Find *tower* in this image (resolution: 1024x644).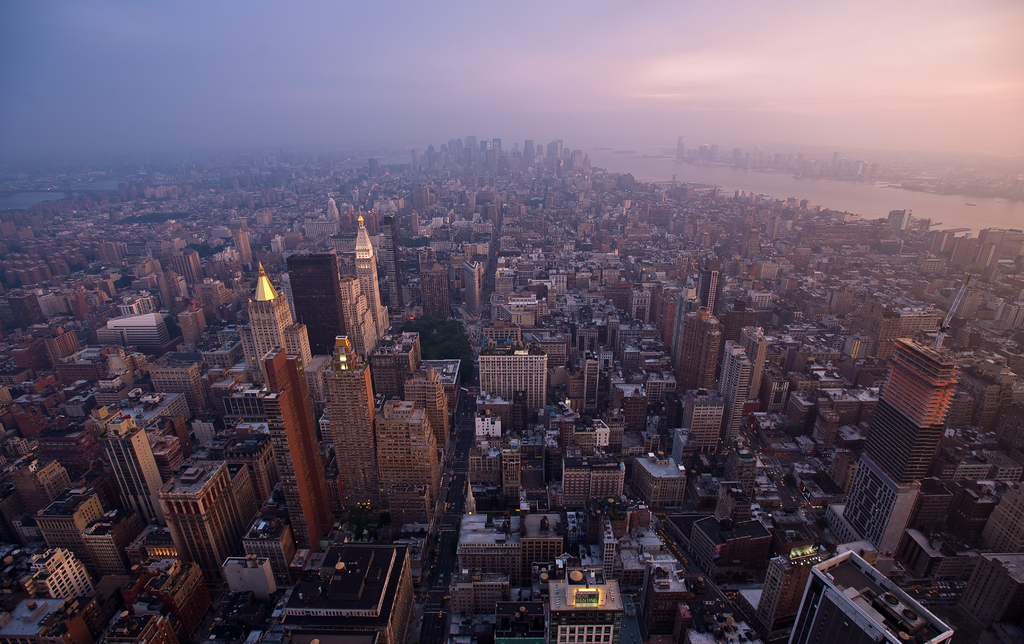
bbox=[720, 340, 748, 439].
